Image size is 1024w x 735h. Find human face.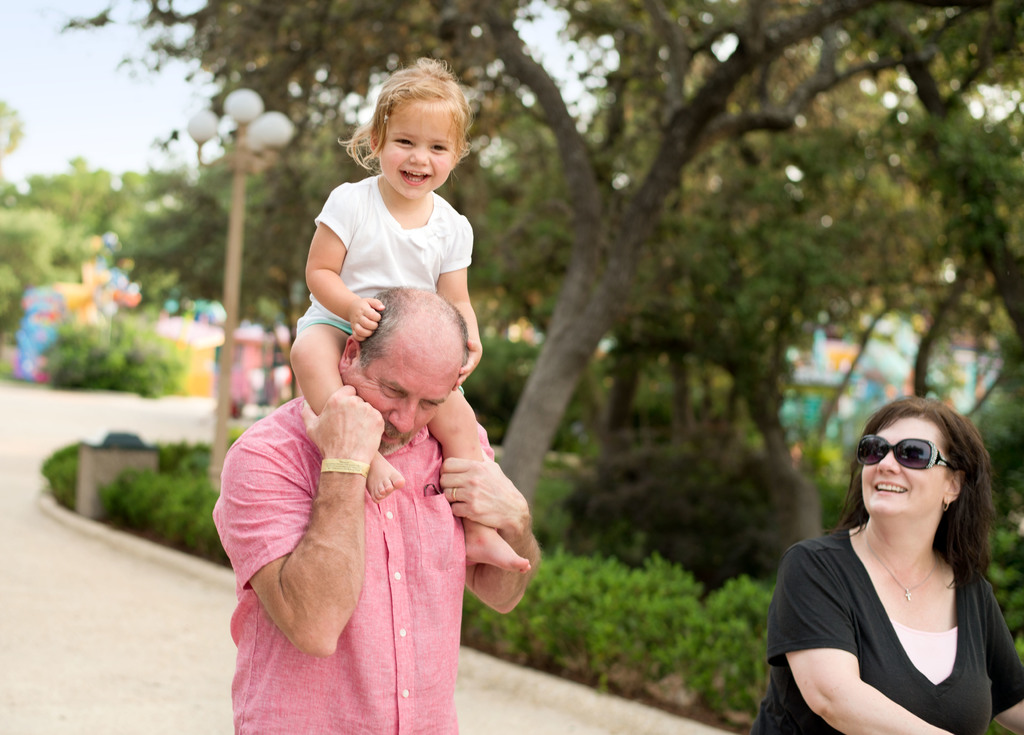
{"x1": 861, "y1": 415, "x2": 950, "y2": 517}.
